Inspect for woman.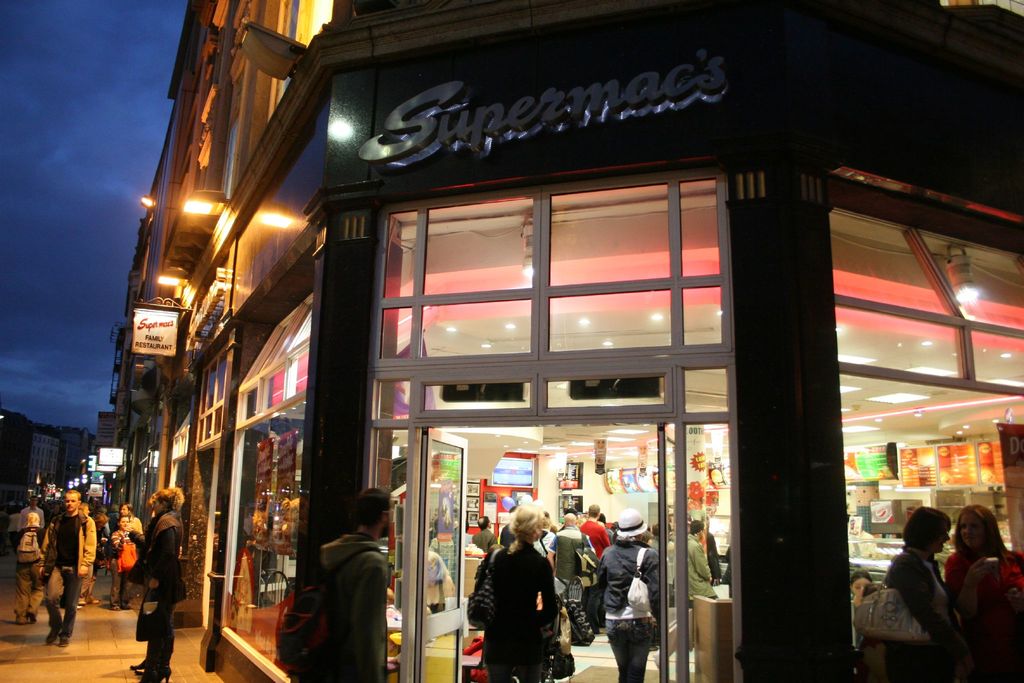
Inspection: [x1=874, y1=516, x2=981, y2=675].
